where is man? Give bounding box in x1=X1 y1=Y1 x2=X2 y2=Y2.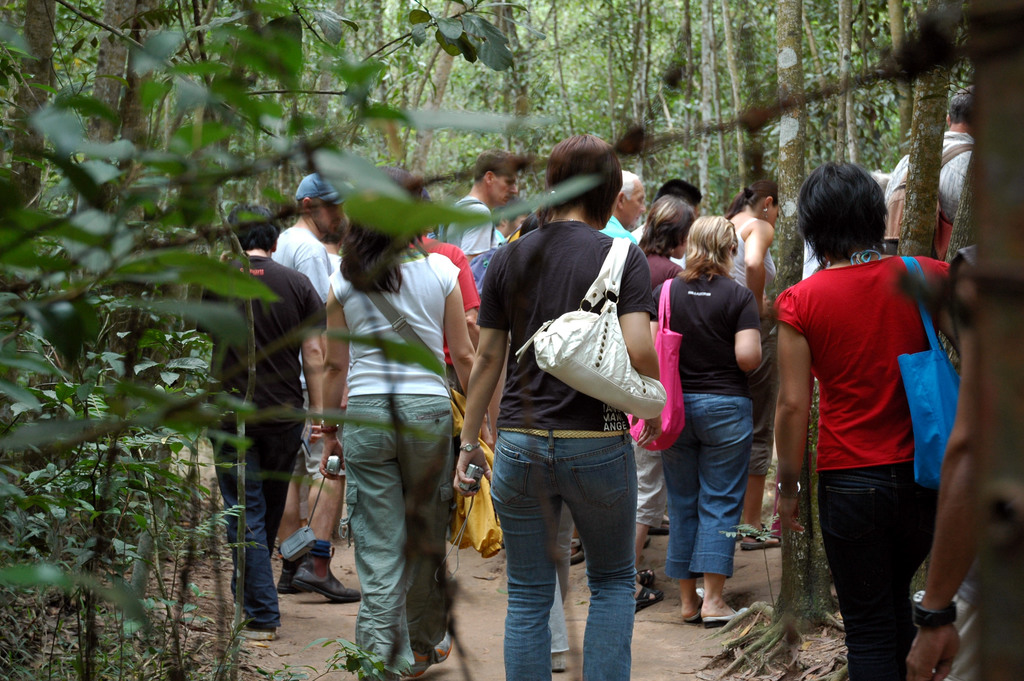
x1=868 y1=72 x2=973 y2=263.
